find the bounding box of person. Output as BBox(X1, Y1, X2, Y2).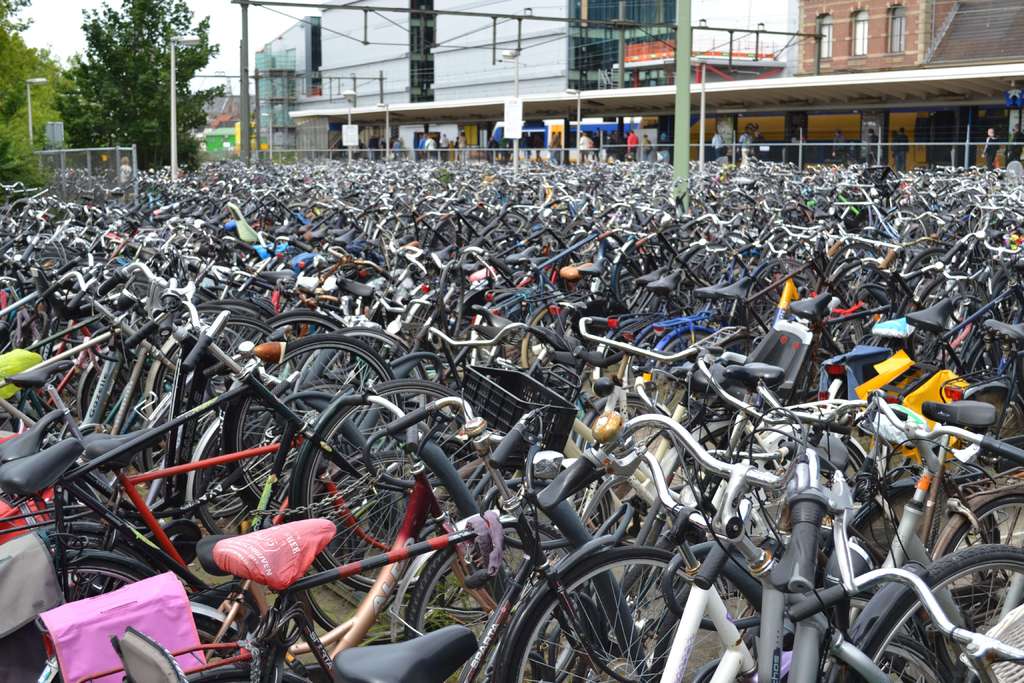
BBox(370, 133, 380, 162).
